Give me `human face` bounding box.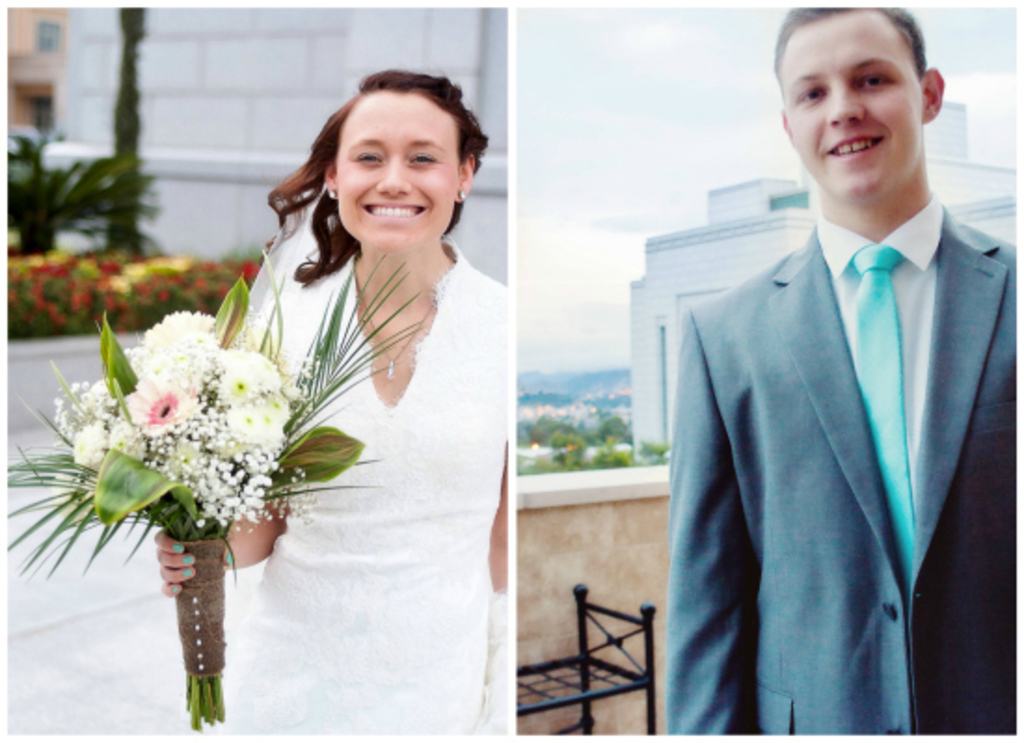
(784,13,922,203).
